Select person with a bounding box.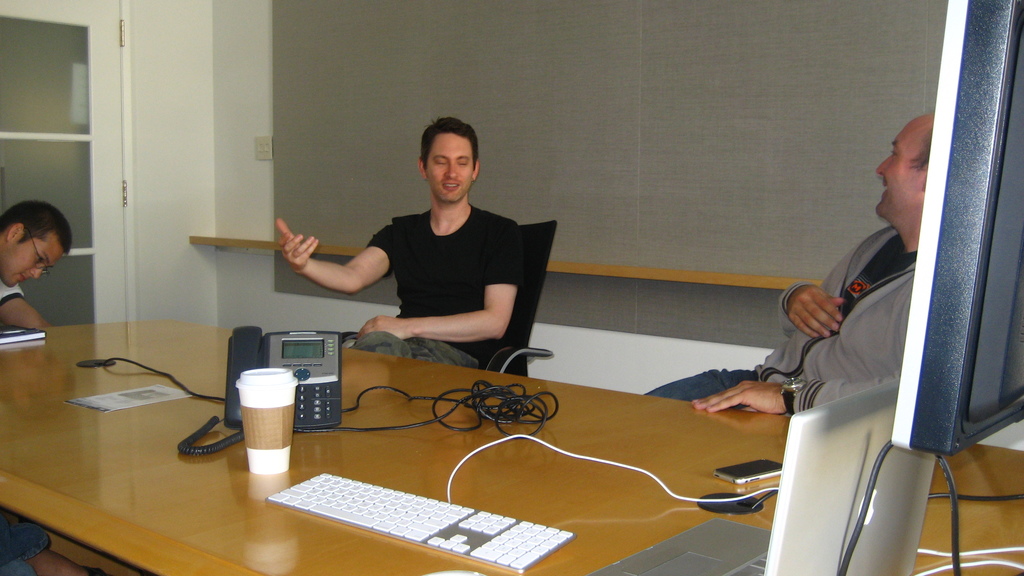
<box>0,190,81,338</box>.
